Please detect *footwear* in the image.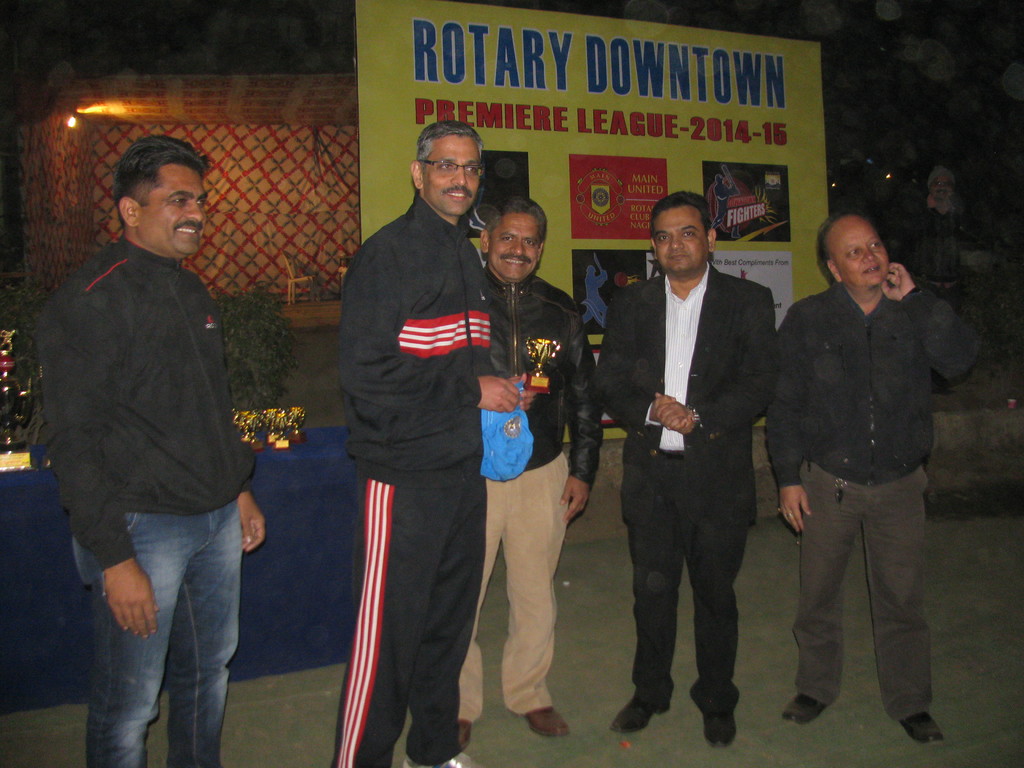
detection(698, 713, 733, 749).
